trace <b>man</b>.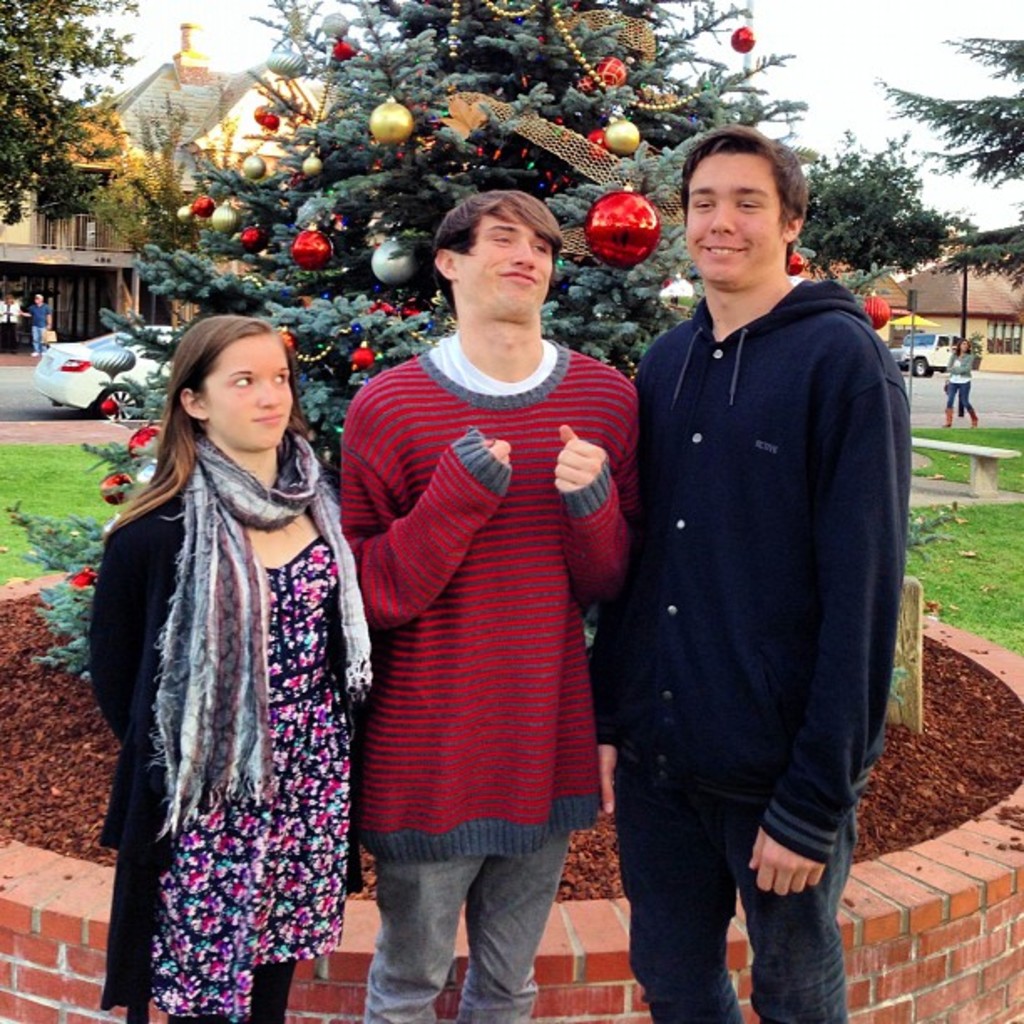
Traced to [602, 120, 912, 1023].
